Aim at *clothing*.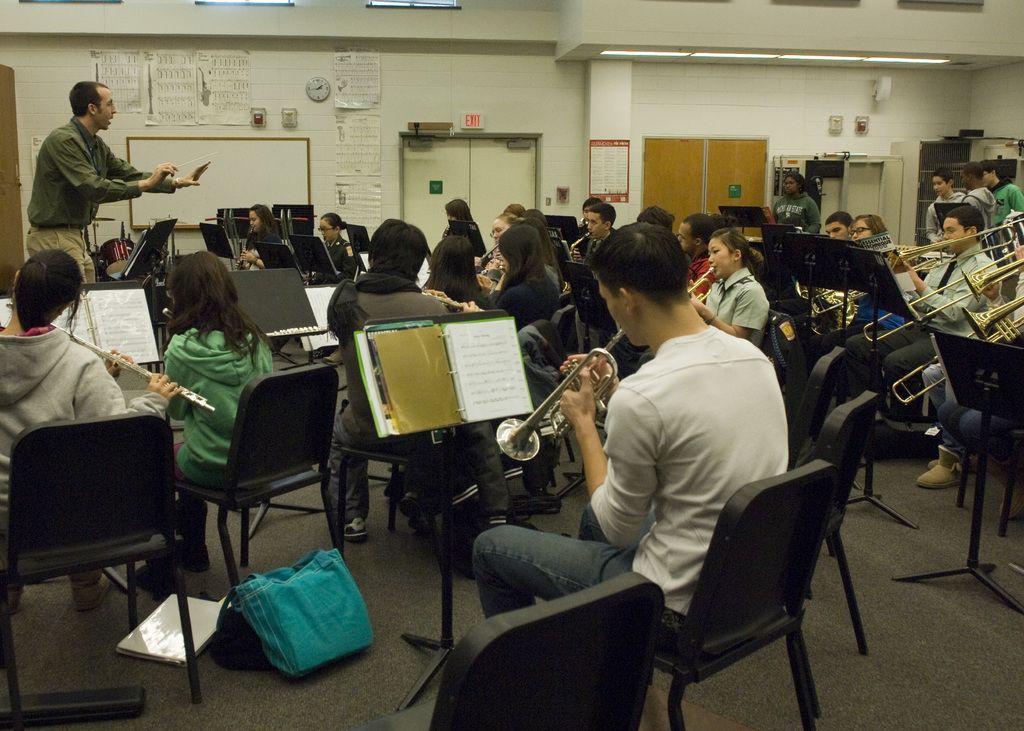
Aimed at (845, 243, 1004, 416).
